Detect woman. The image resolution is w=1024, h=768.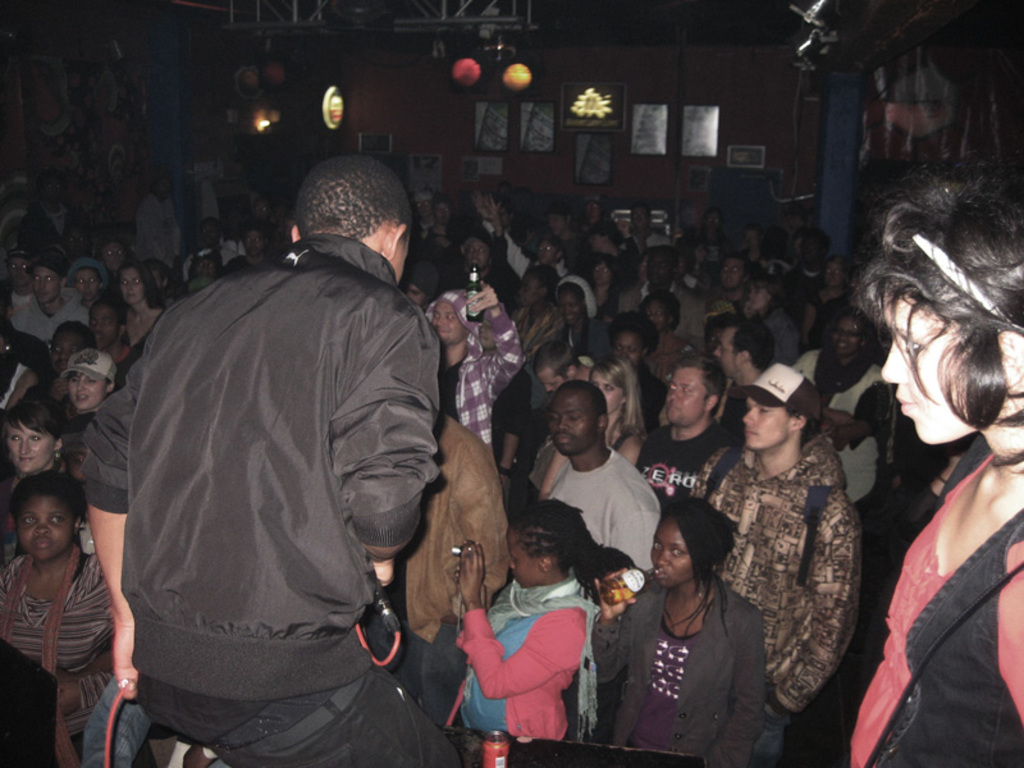
837, 166, 1023, 767.
